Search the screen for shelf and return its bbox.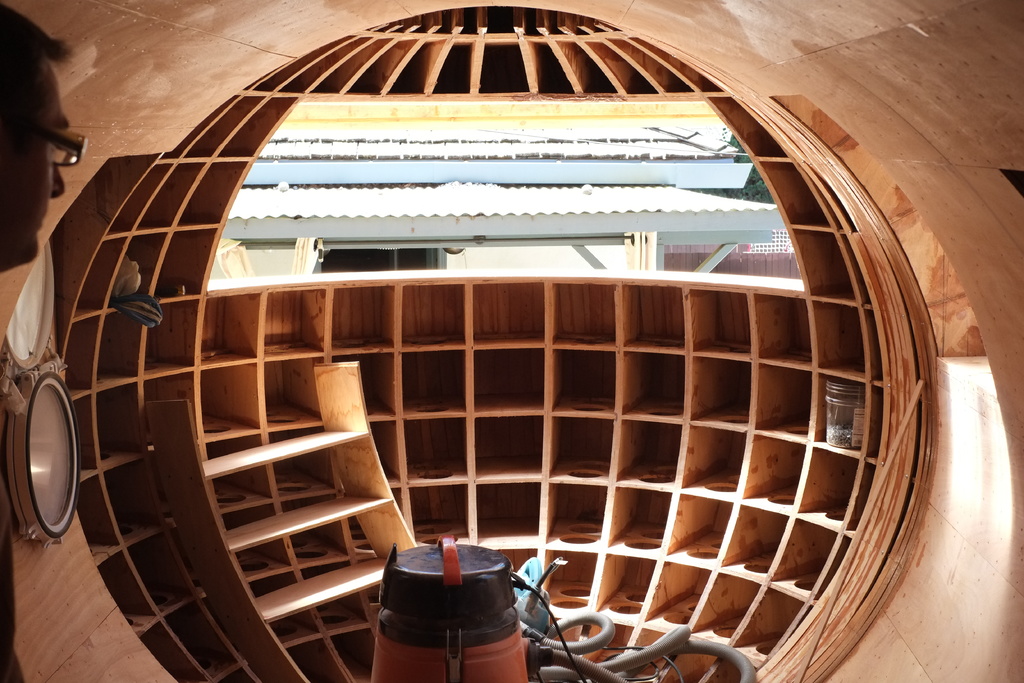
Found: BBox(249, 29, 348, 81).
